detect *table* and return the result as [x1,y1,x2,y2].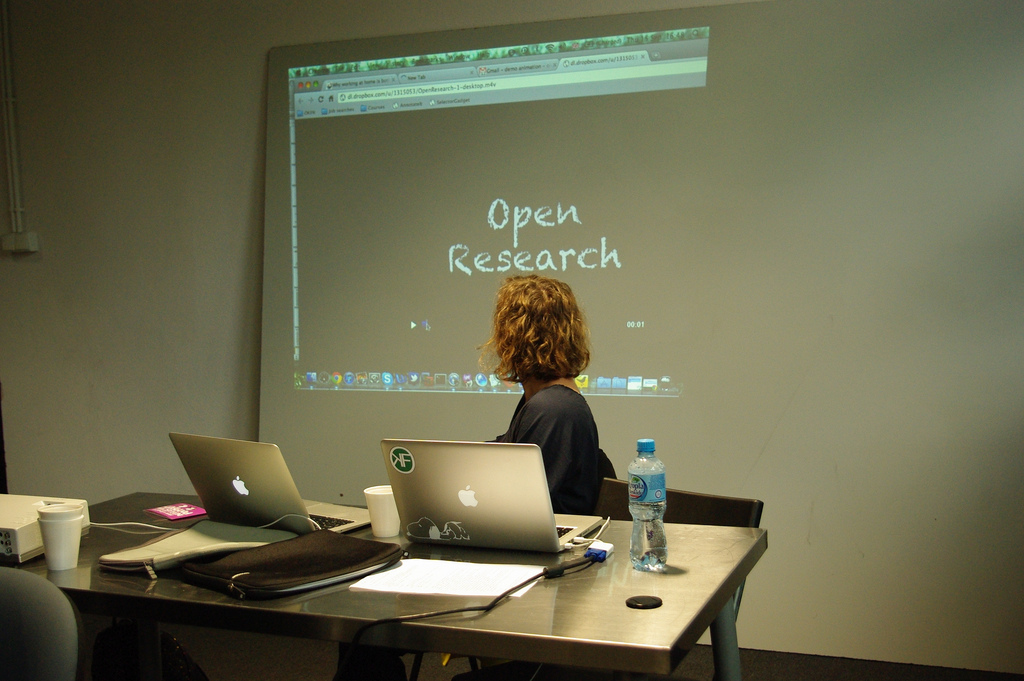
[91,479,712,680].
